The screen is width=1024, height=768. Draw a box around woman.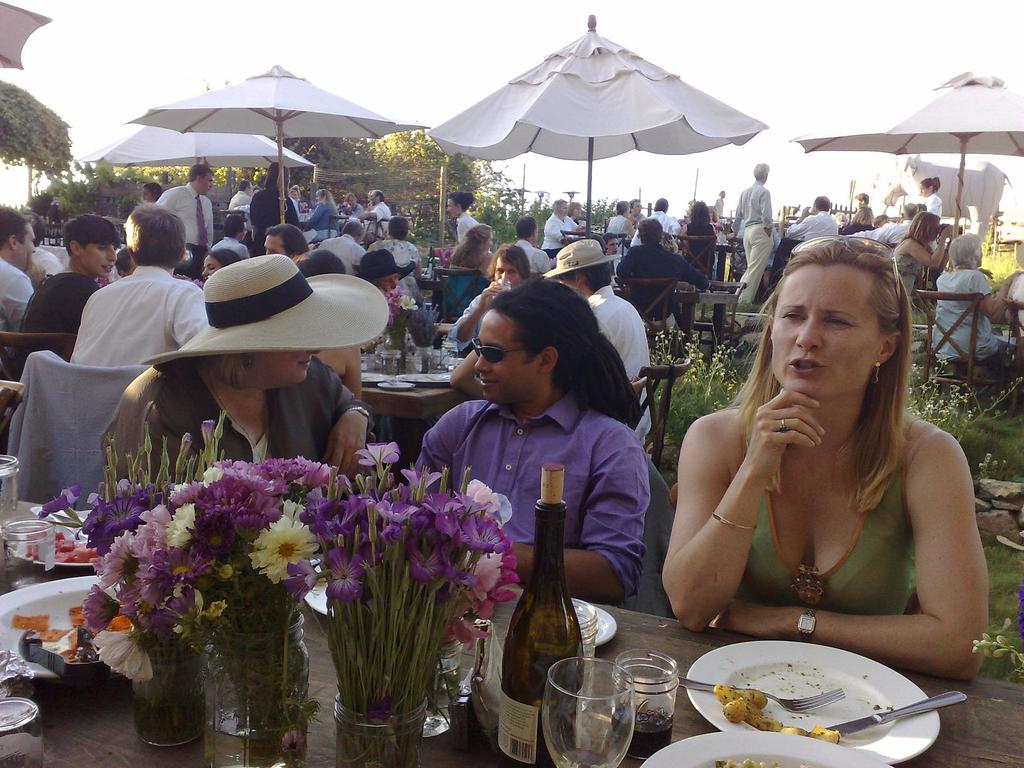
BBox(659, 233, 987, 682).
